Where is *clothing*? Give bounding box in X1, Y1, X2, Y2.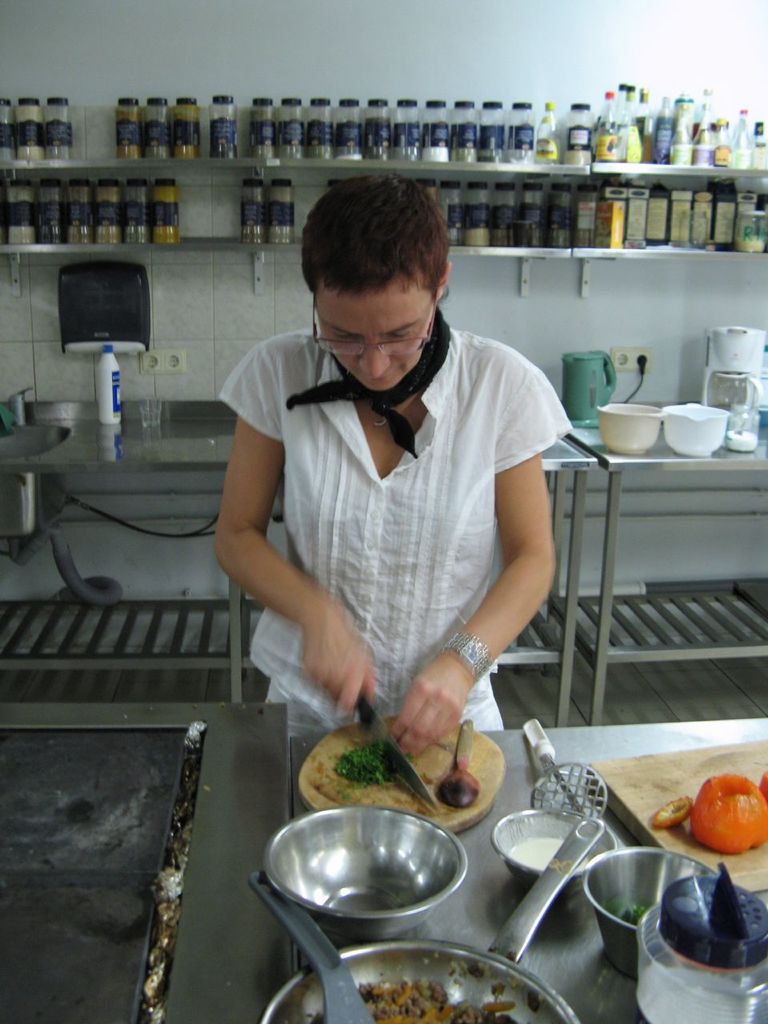
224, 306, 574, 754.
